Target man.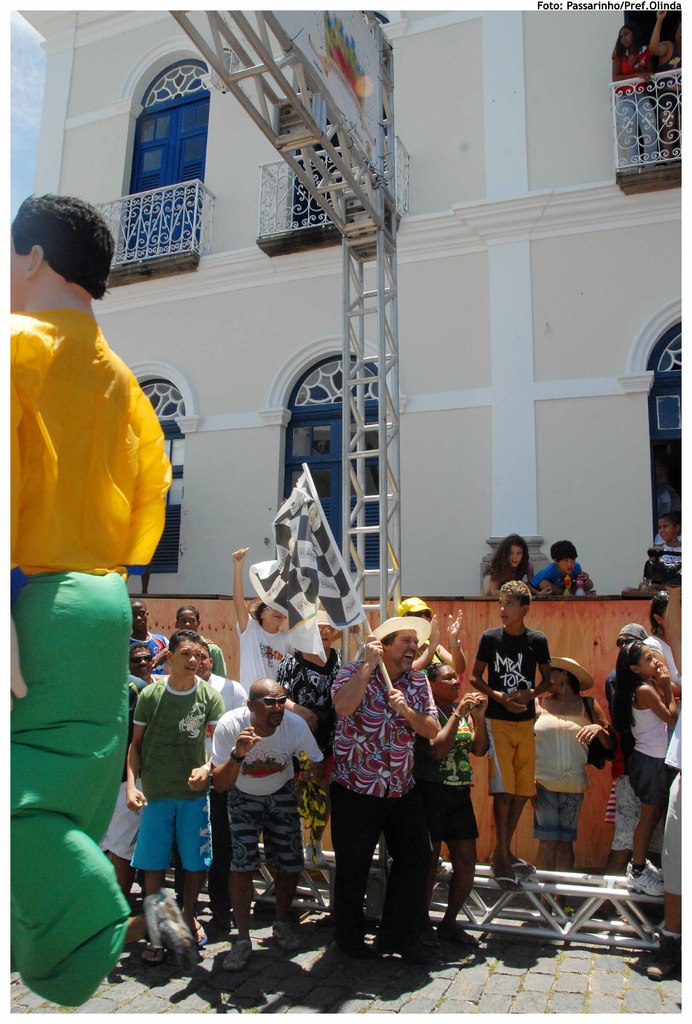
Target region: 130/597/179/672.
